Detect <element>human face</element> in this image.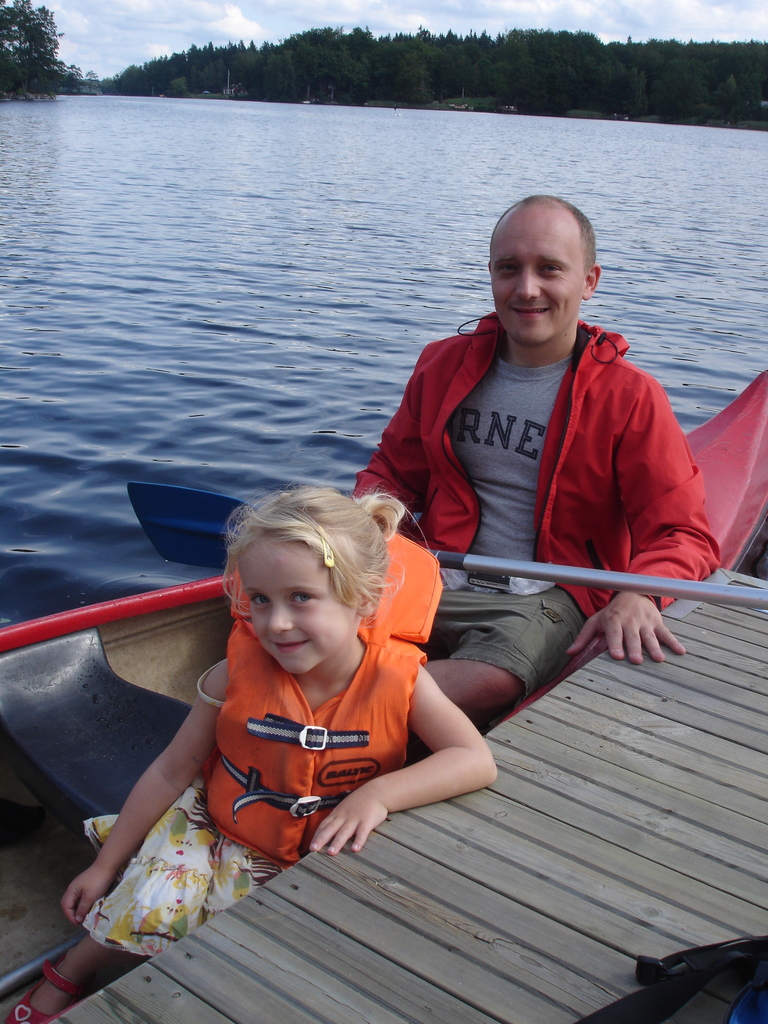
Detection: rect(232, 531, 355, 675).
